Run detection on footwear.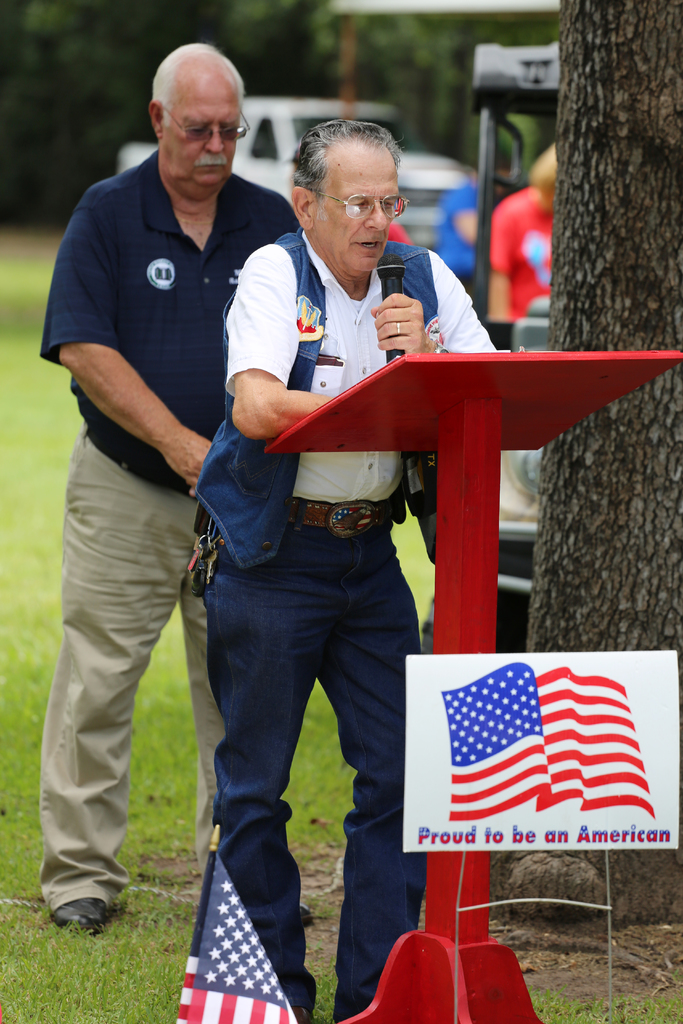
Result: bbox=(294, 902, 317, 930).
